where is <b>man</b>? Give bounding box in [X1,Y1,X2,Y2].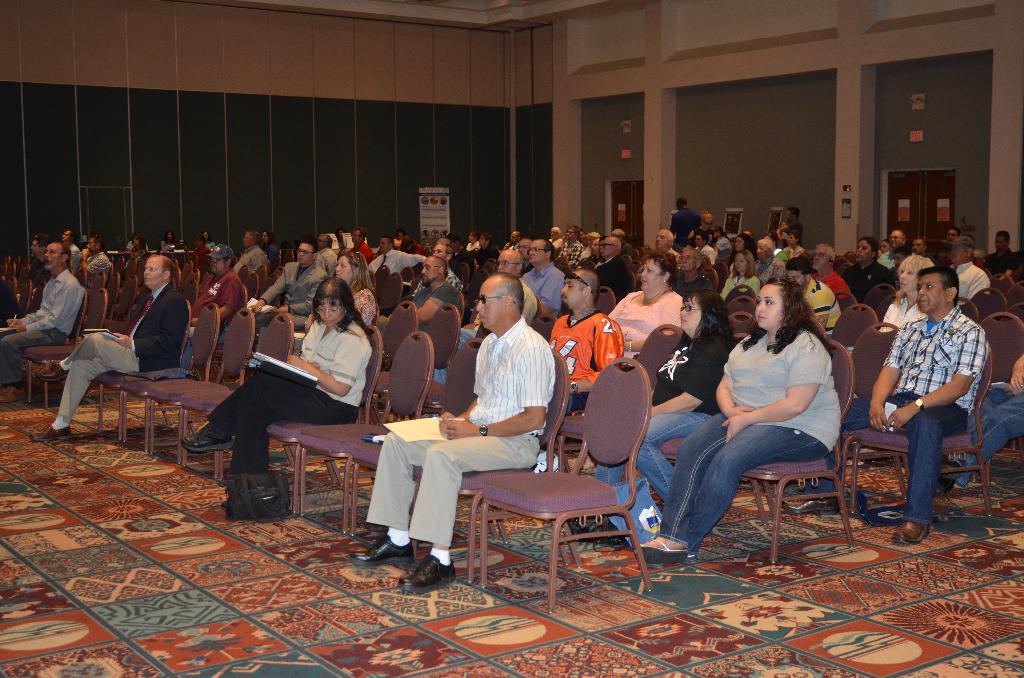
[365,238,426,275].
